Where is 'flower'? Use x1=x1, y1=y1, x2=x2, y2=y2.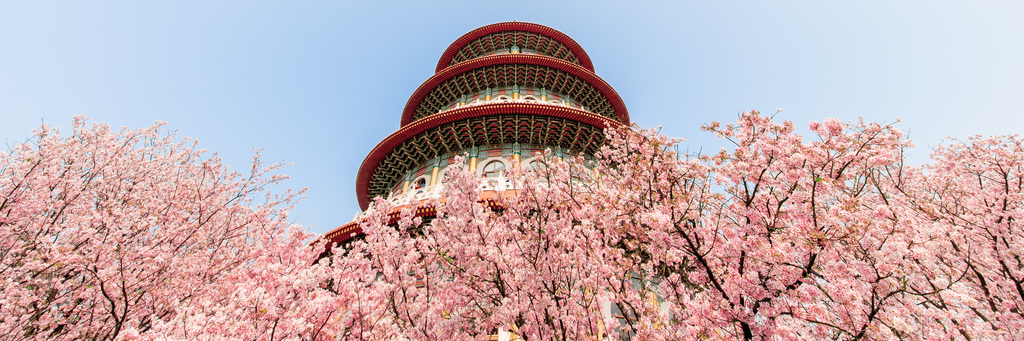
x1=666, y1=247, x2=682, y2=258.
